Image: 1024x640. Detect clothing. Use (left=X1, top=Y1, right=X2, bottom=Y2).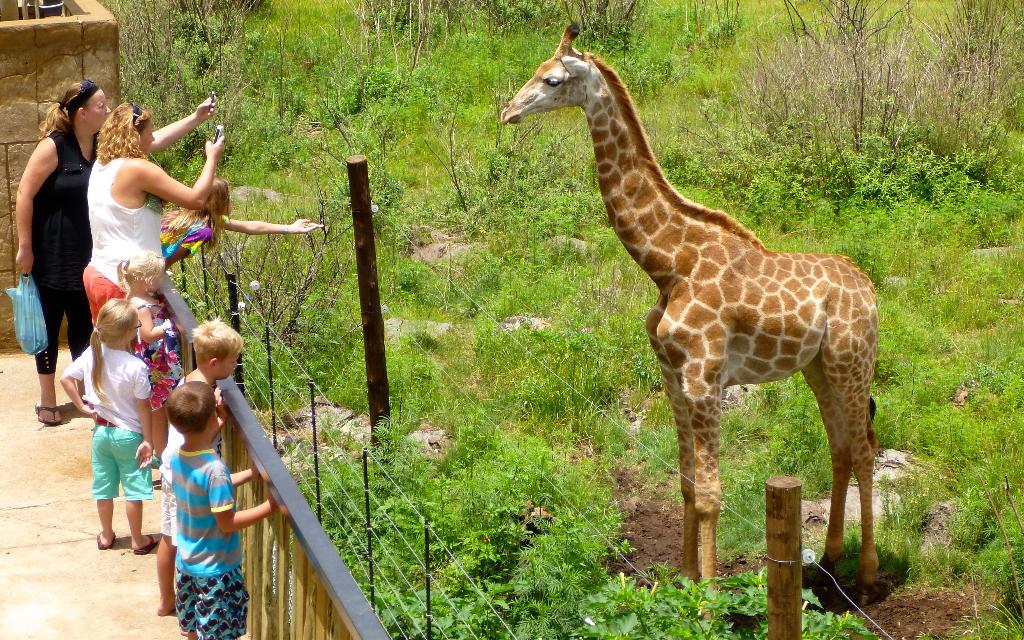
(left=165, top=374, right=216, bottom=537).
